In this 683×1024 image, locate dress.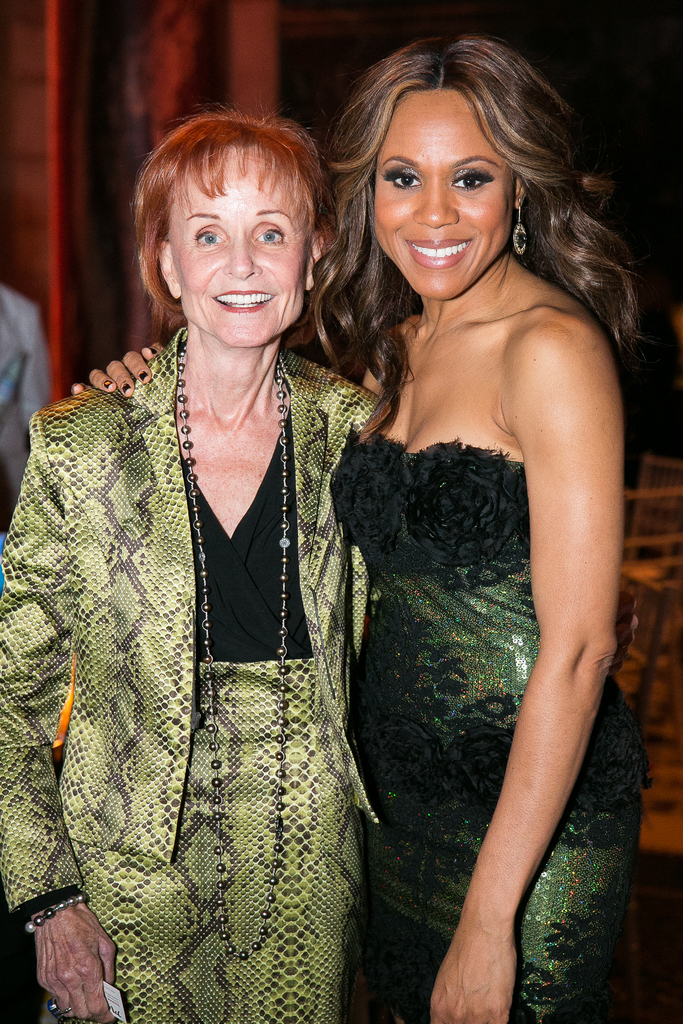
Bounding box: locate(327, 428, 642, 1023).
